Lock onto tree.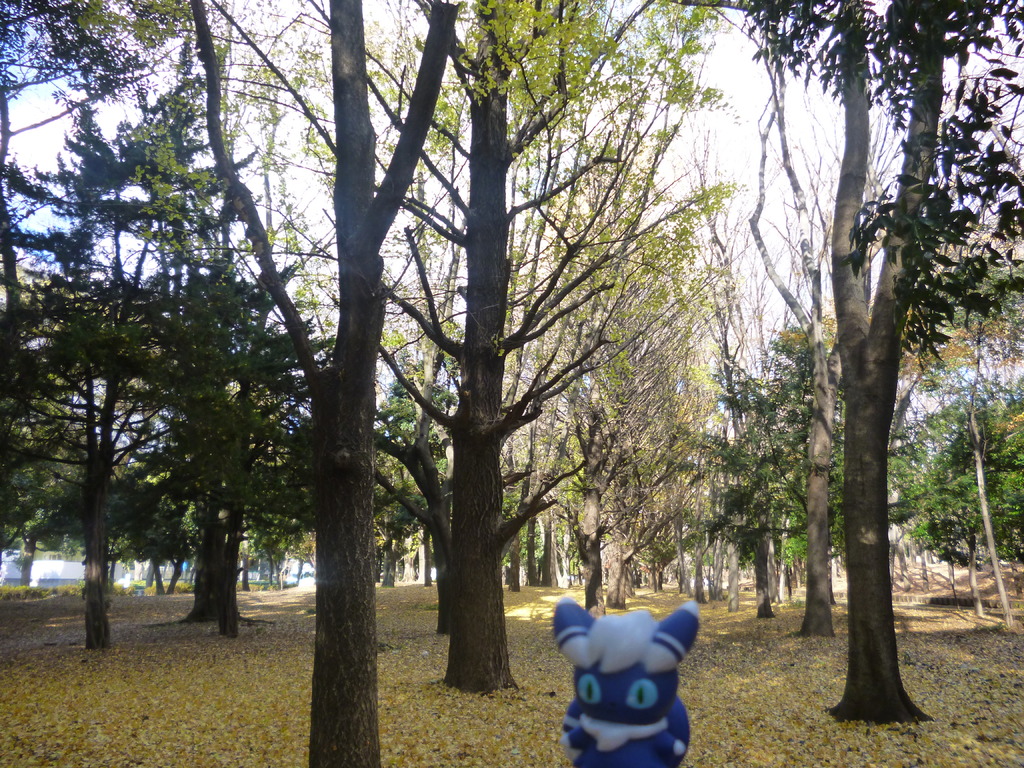
Locked: x1=664, y1=0, x2=1021, y2=719.
